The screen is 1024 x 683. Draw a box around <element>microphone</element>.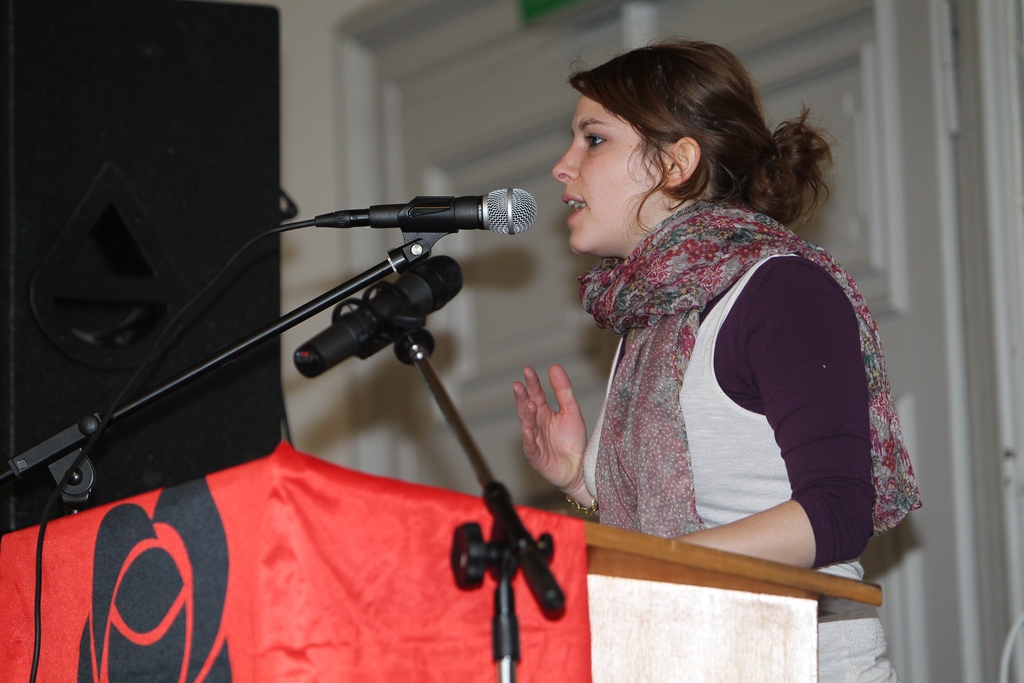
[x1=295, y1=253, x2=465, y2=379].
